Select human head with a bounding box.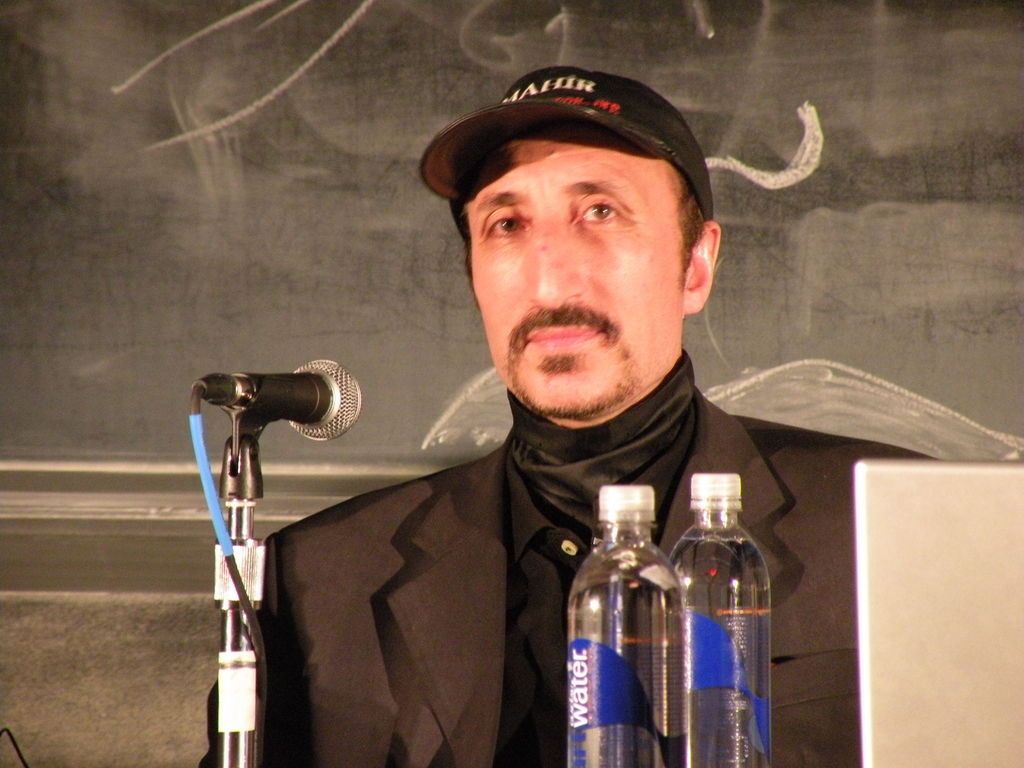
<box>443,67,721,425</box>.
